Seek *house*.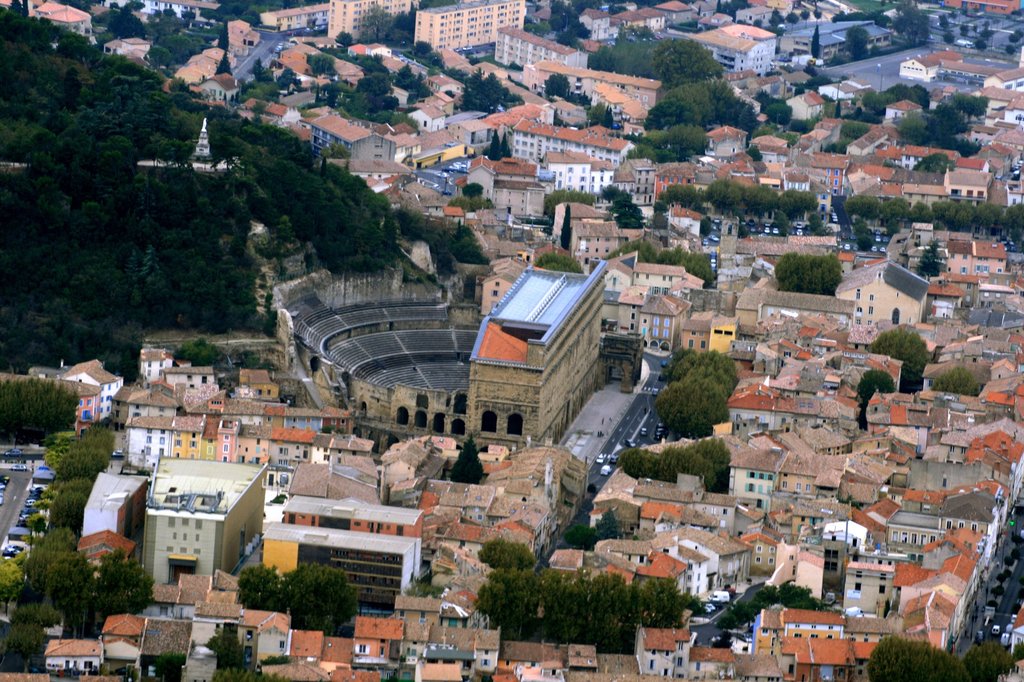
632,622,682,681.
